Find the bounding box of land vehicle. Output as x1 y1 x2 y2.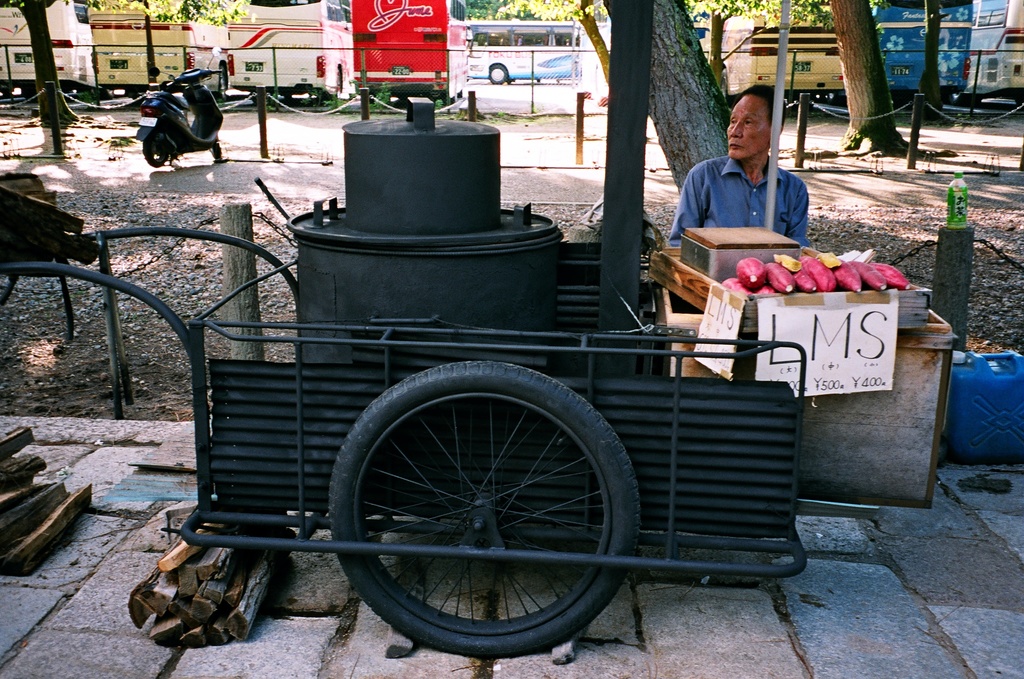
0 0 100 95.
